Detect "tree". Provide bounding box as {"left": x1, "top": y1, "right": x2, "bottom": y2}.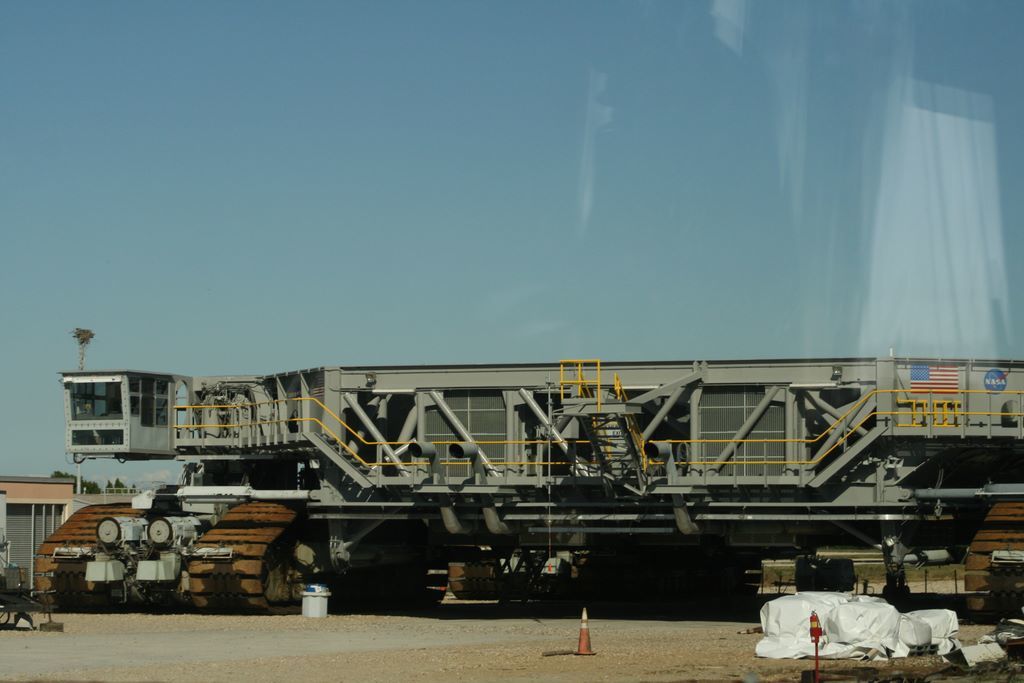
{"left": 46, "top": 469, "right": 102, "bottom": 510}.
